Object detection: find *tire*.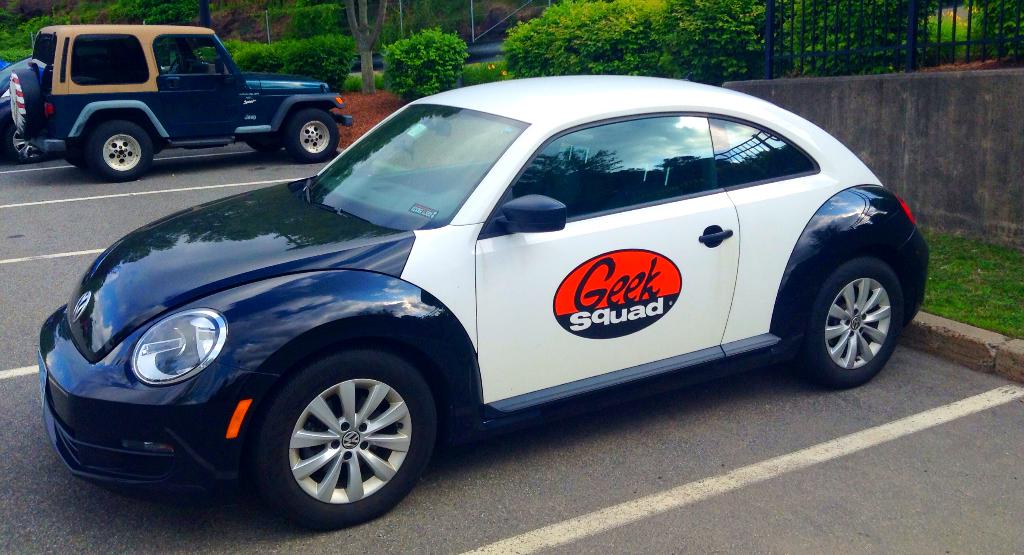
select_region(9, 67, 47, 138).
